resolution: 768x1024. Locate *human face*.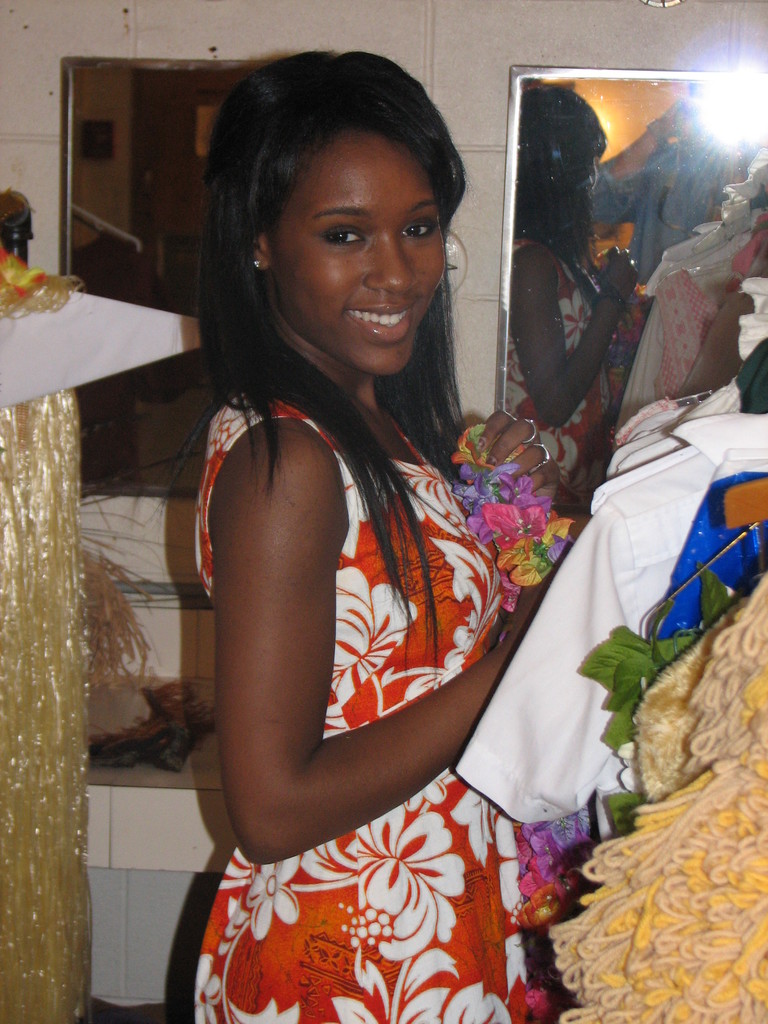
left=271, top=131, right=445, bottom=374.
